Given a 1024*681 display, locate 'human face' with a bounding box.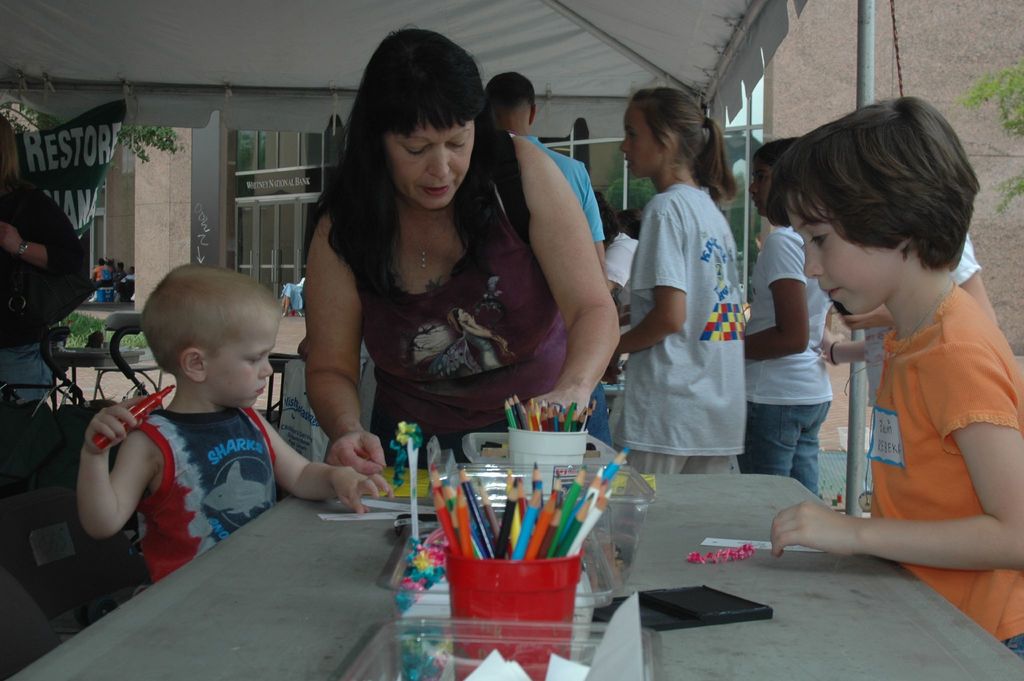
Located: <box>385,117,478,211</box>.
